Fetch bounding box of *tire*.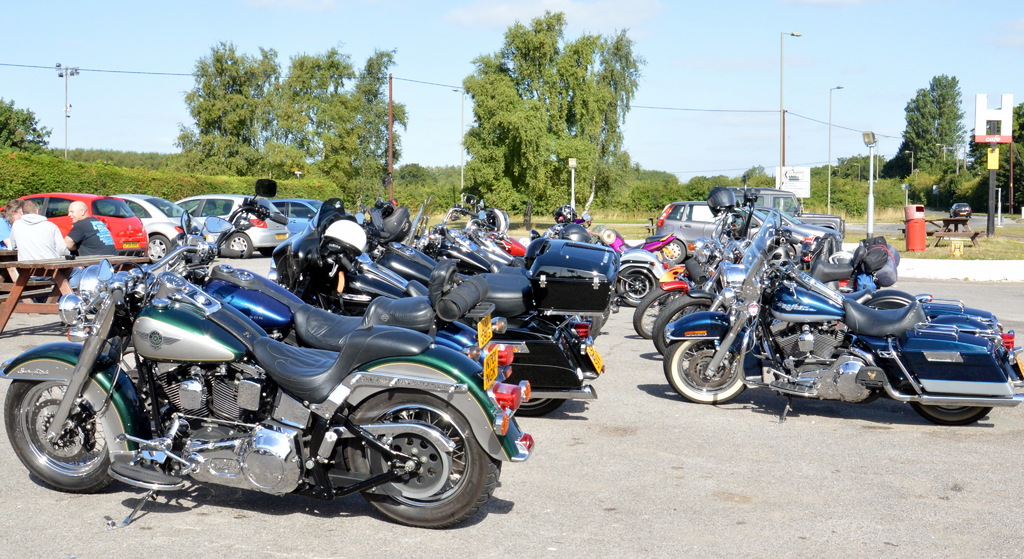
Bbox: crop(600, 308, 610, 323).
